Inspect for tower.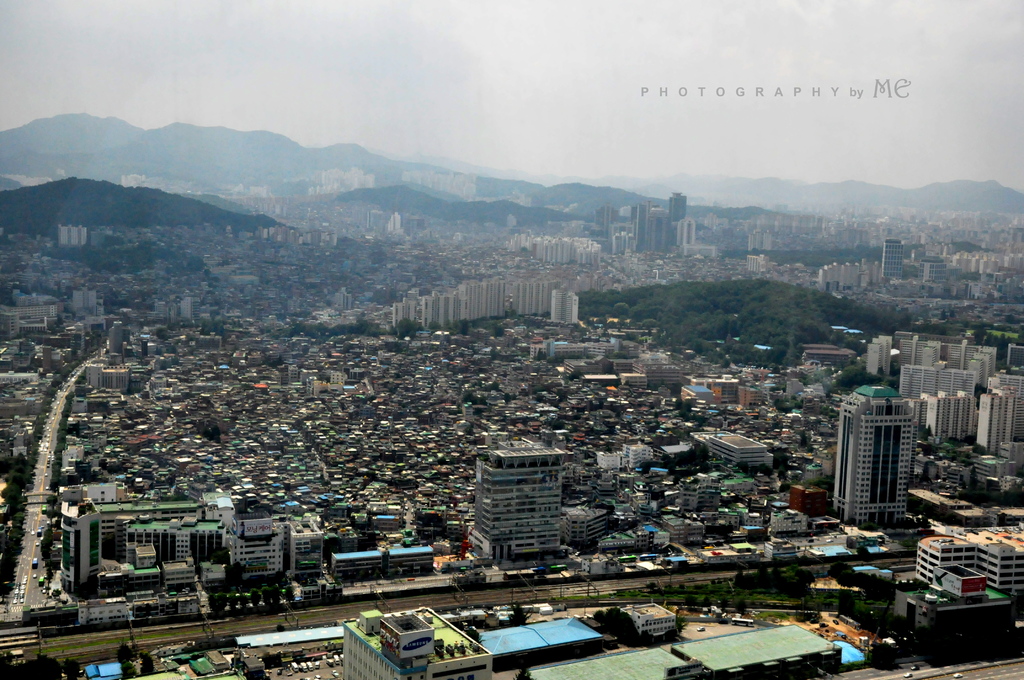
Inspection: detection(593, 198, 673, 247).
